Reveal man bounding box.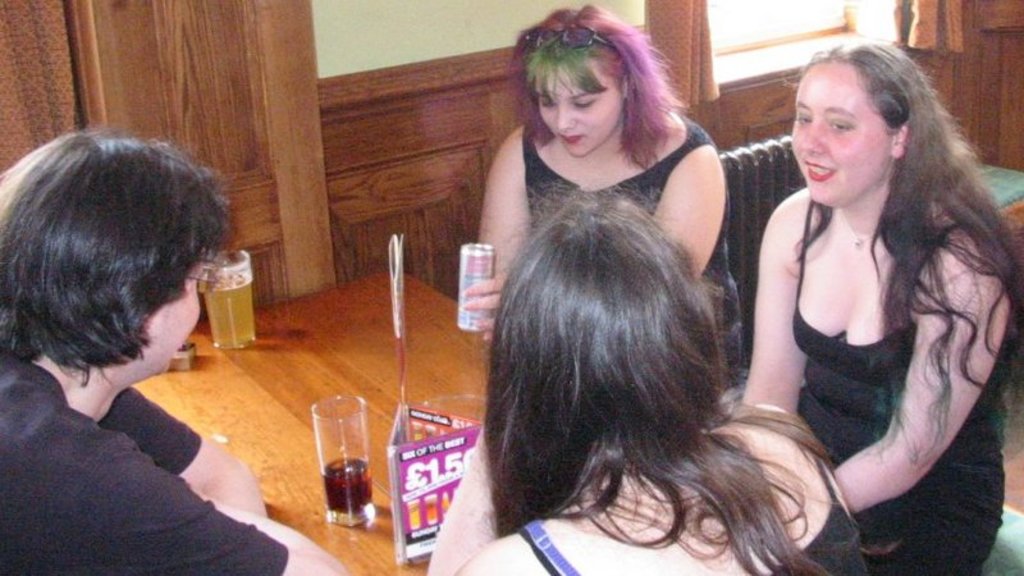
Revealed: 0/133/280/564.
